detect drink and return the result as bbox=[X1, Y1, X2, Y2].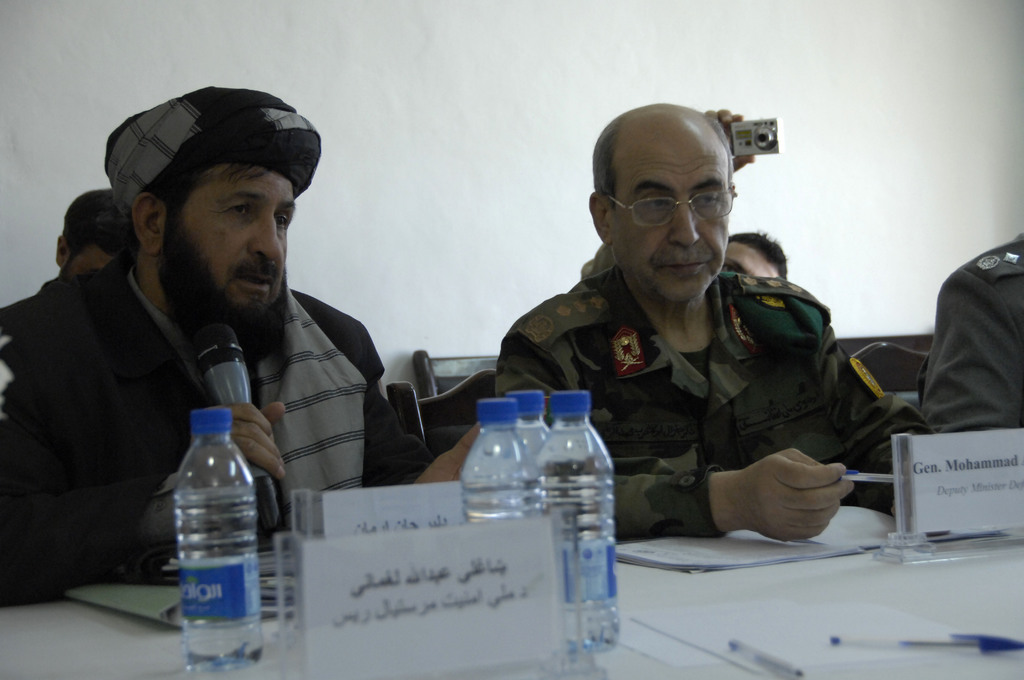
bbox=[461, 429, 539, 512].
